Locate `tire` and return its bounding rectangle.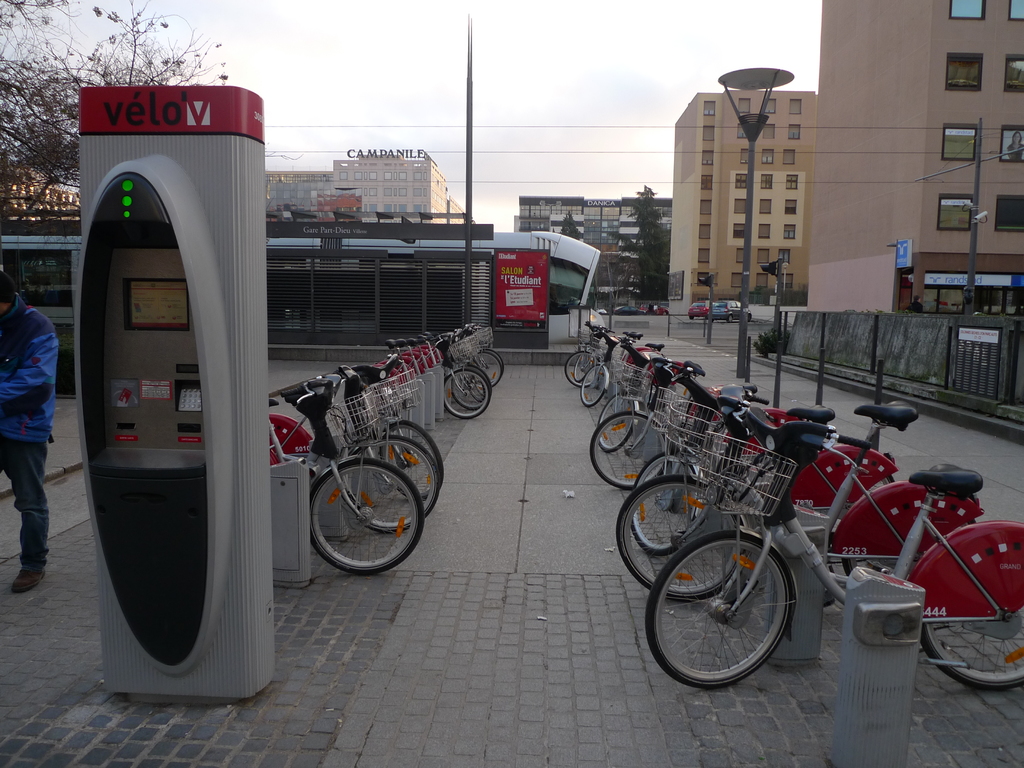
detection(310, 458, 426, 578).
